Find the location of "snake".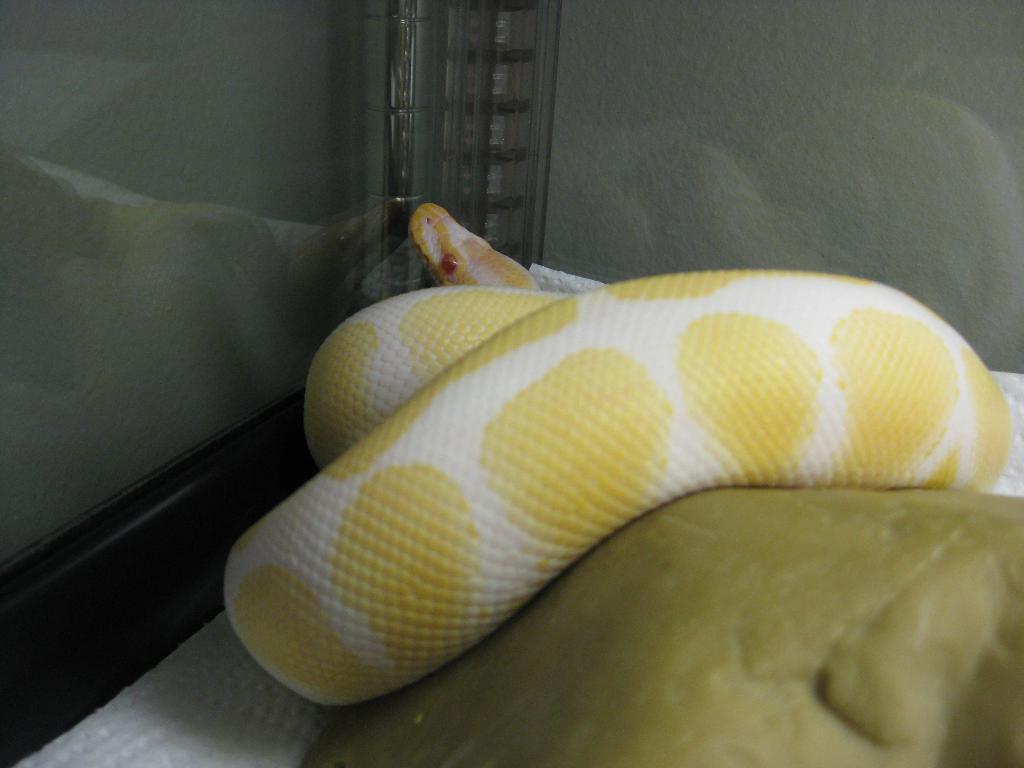
Location: (223,204,1011,704).
